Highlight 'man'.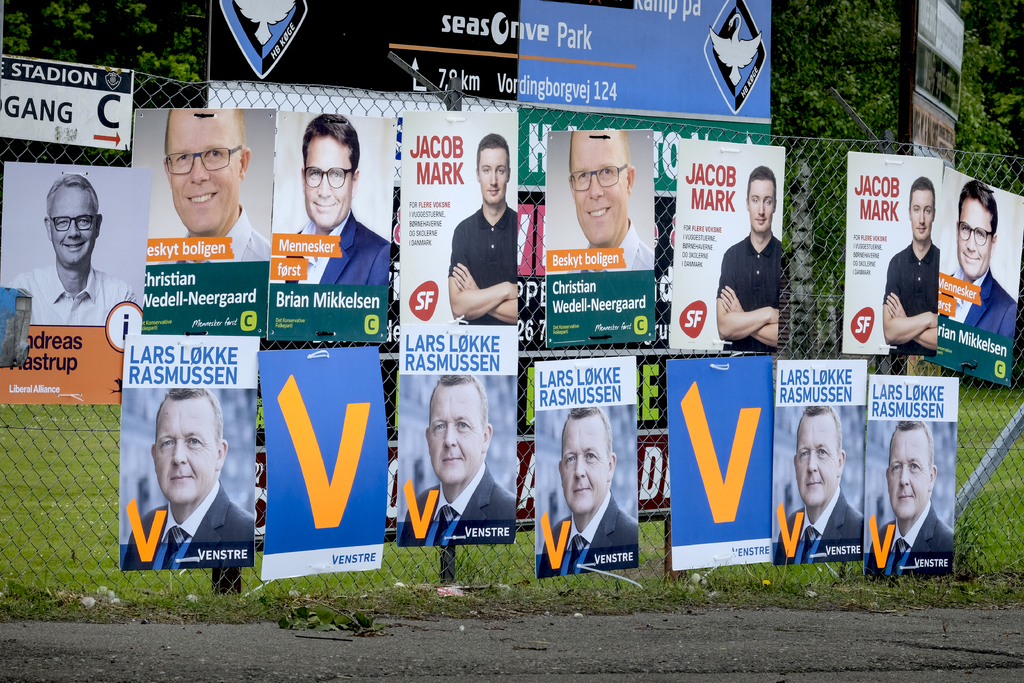
Highlighted region: pyautogui.locateOnScreen(869, 425, 952, 570).
